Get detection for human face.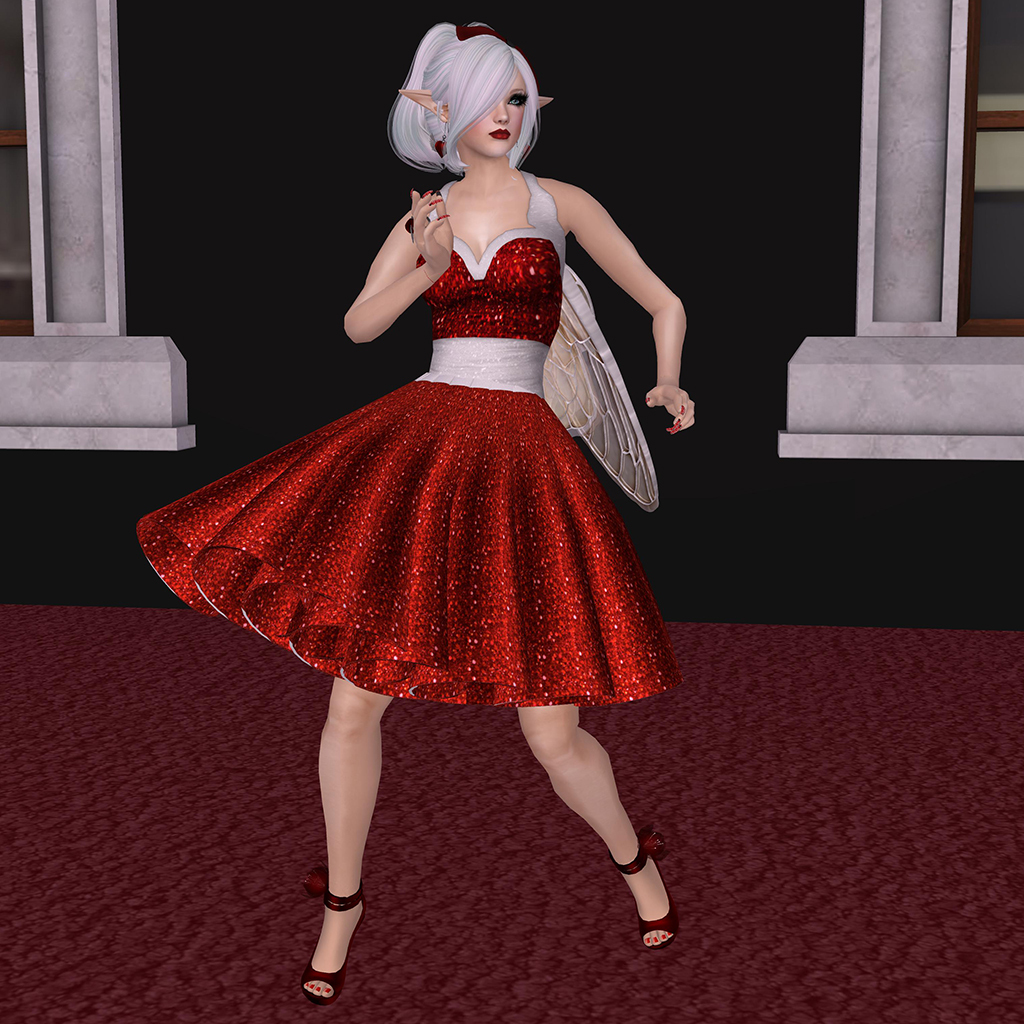
Detection: pyautogui.locateOnScreen(455, 69, 540, 163).
